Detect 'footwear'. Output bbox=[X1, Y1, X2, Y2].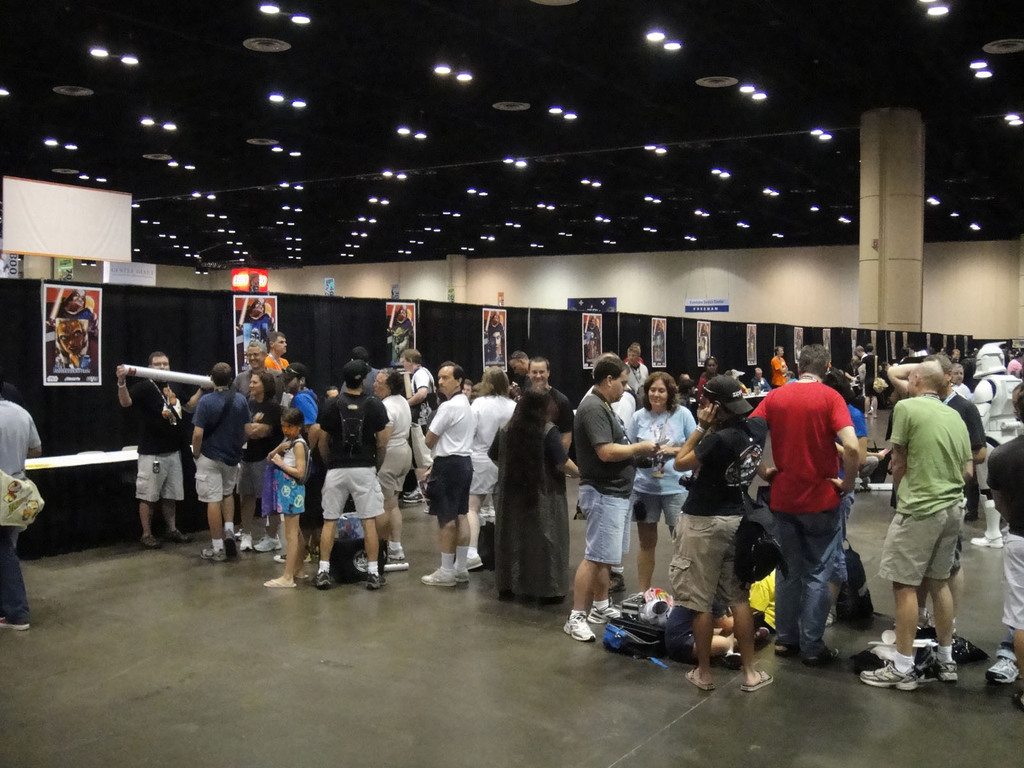
bbox=[222, 525, 237, 543].
